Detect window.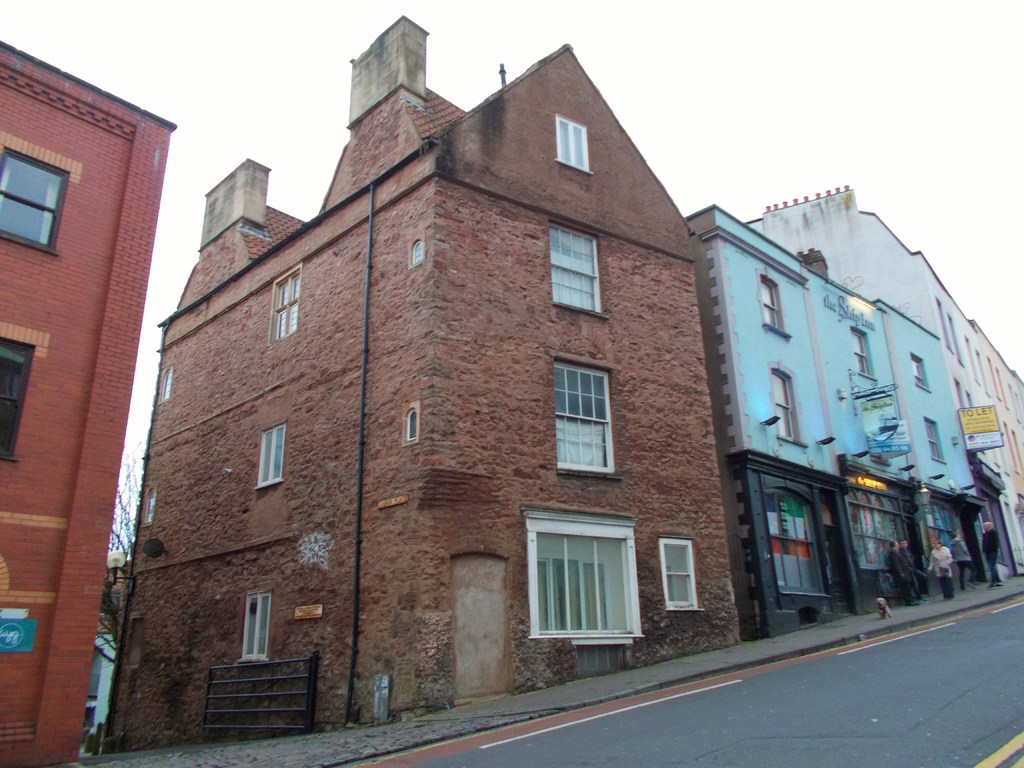
Detected at locate(529, 219, 622, 327).
